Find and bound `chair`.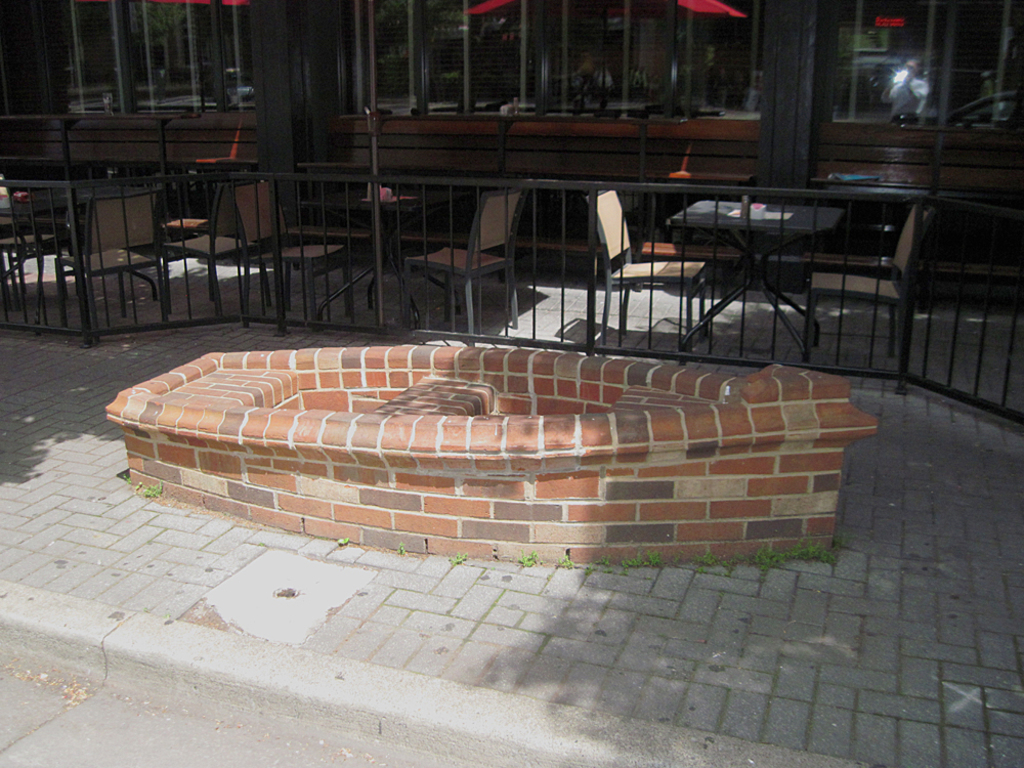
Bound: <bbox>55, 189, 170, 351</bbox>.
